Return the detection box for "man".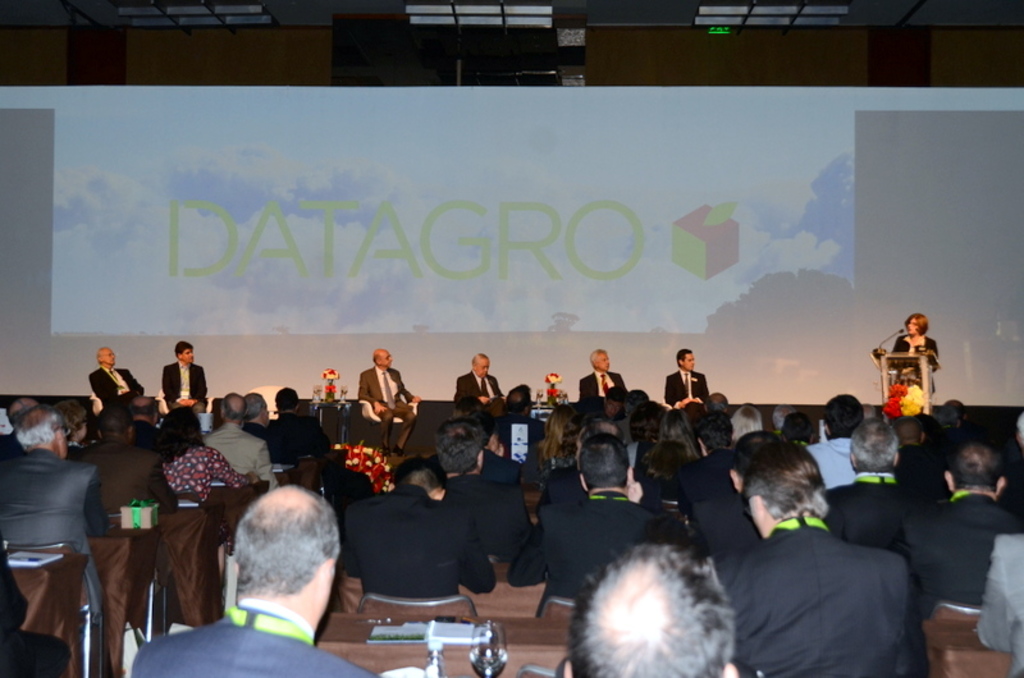
(left=355, top=349, right=420, bottom=457).
